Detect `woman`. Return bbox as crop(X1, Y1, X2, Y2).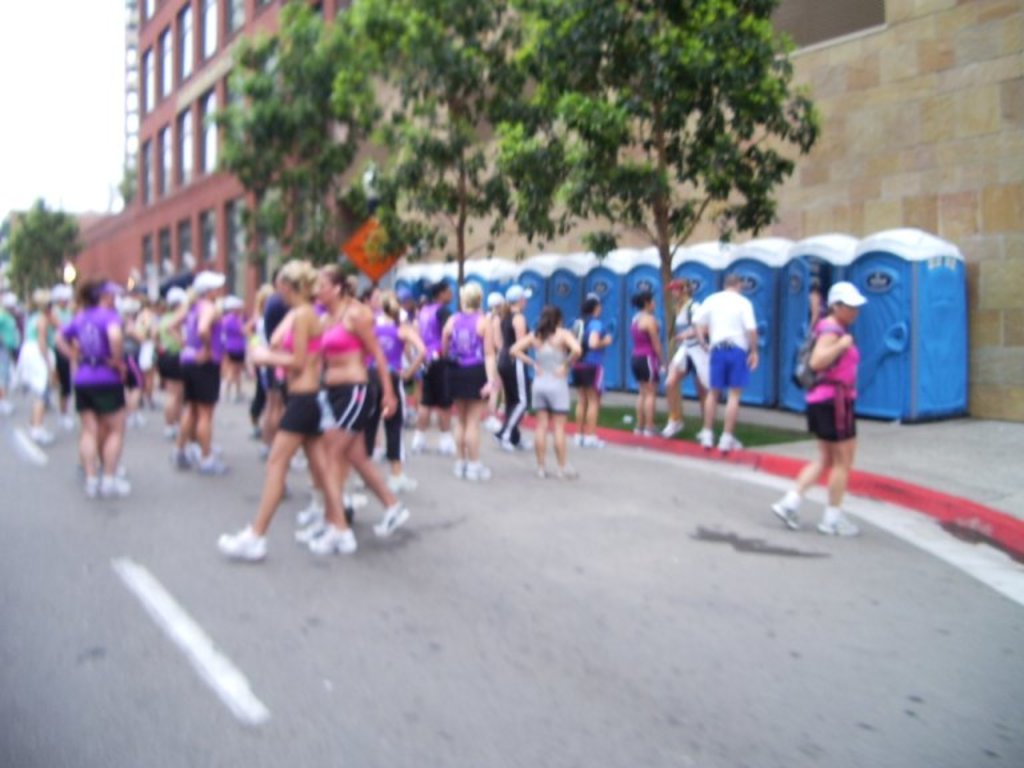
crop(625, 289, 664, 439).
